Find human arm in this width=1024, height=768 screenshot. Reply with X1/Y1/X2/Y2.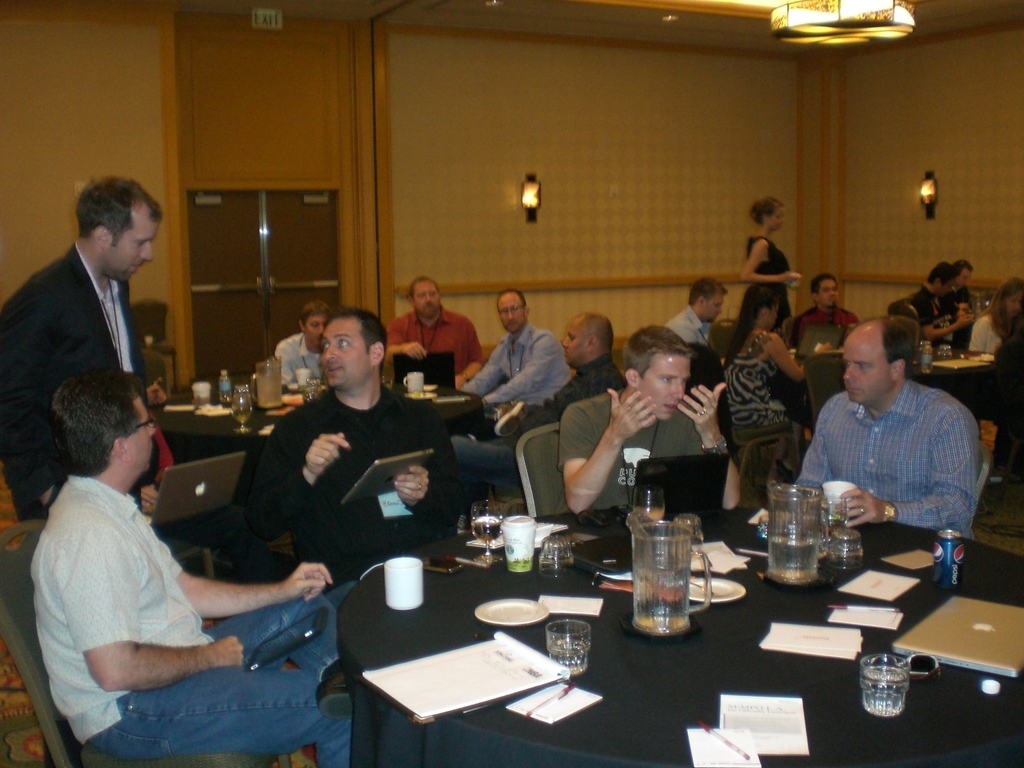
916/304/973/341.
